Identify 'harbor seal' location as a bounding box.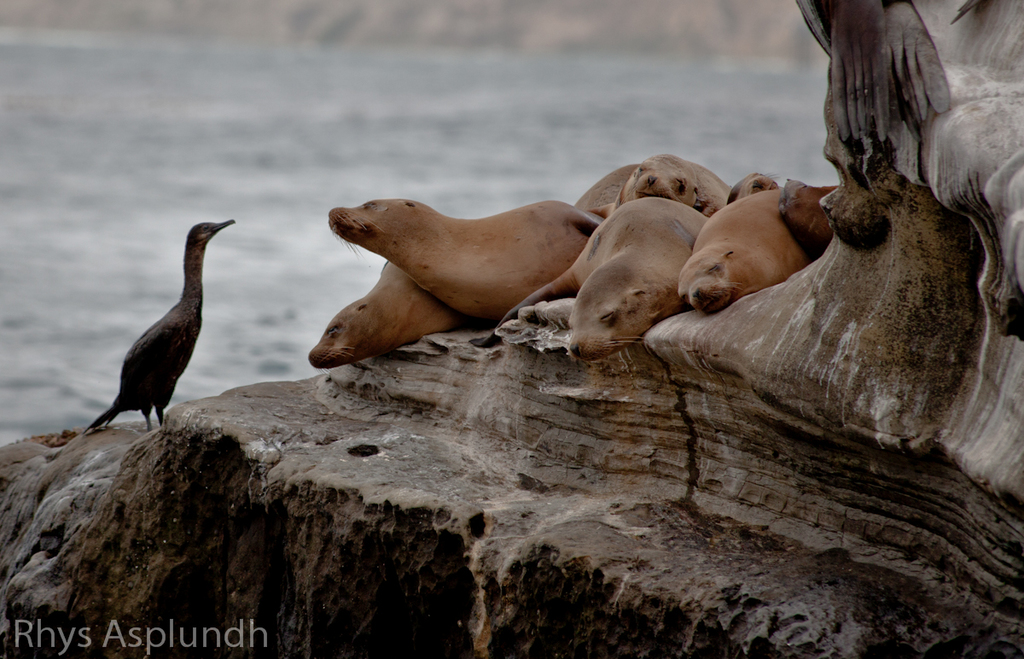
box=[327, 197, 594, 324].
